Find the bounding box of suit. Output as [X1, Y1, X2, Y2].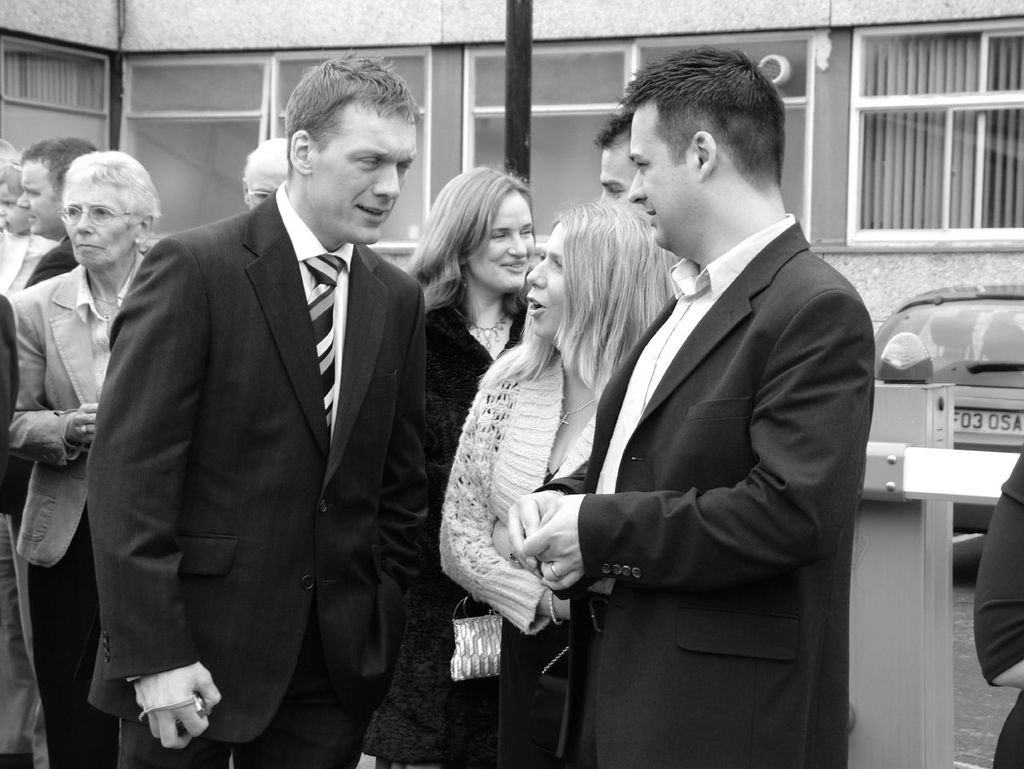
[510, 61, 885, 765].
